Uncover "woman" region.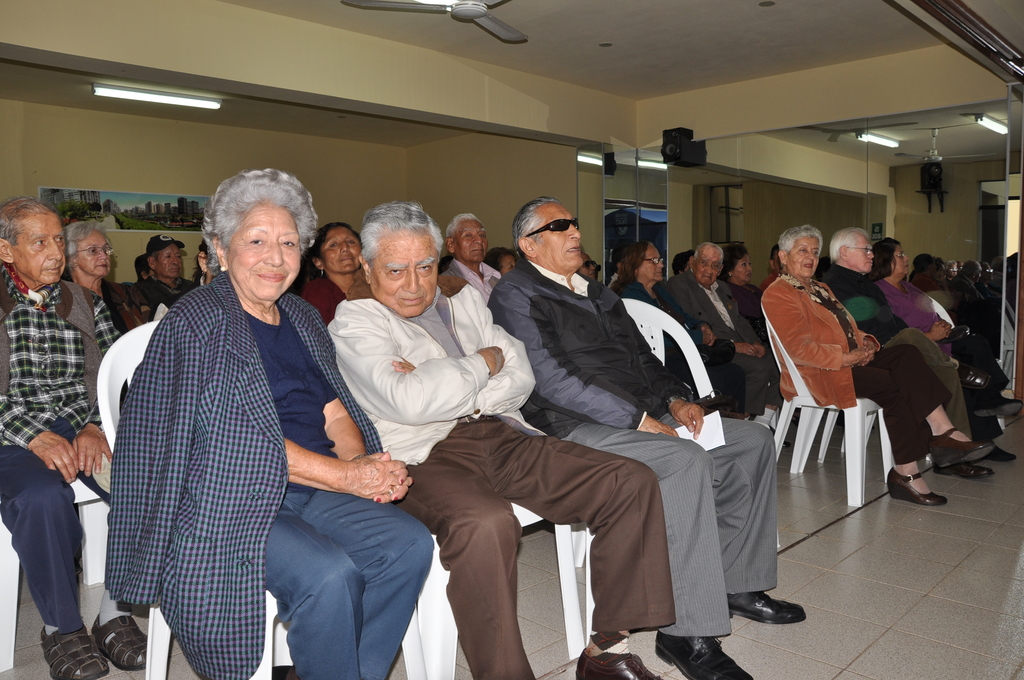
Uncovered: 190:238:220:292.
